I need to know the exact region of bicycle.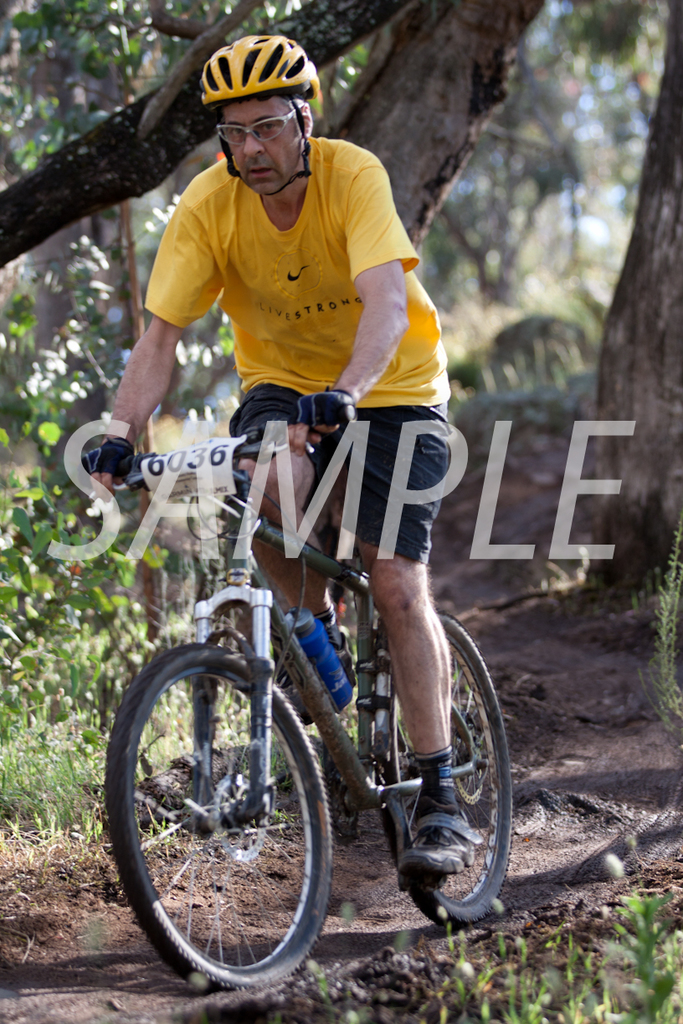
Region: crop(76, 442, 521, 999).
